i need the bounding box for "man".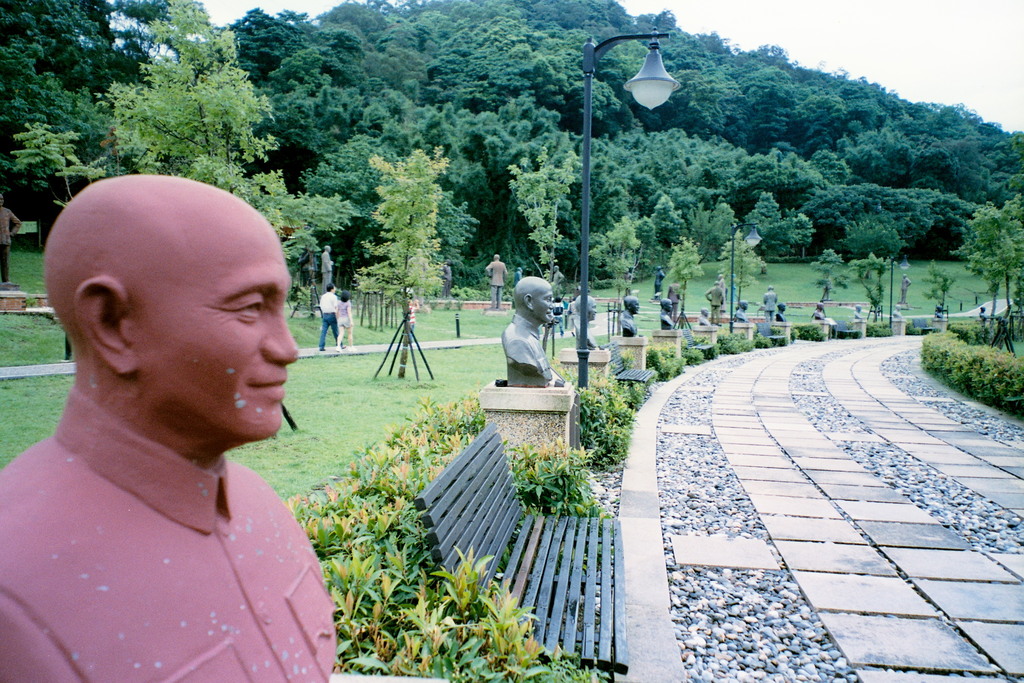
Here it is: x1=487 y1=255 x2=506 y2=314.
